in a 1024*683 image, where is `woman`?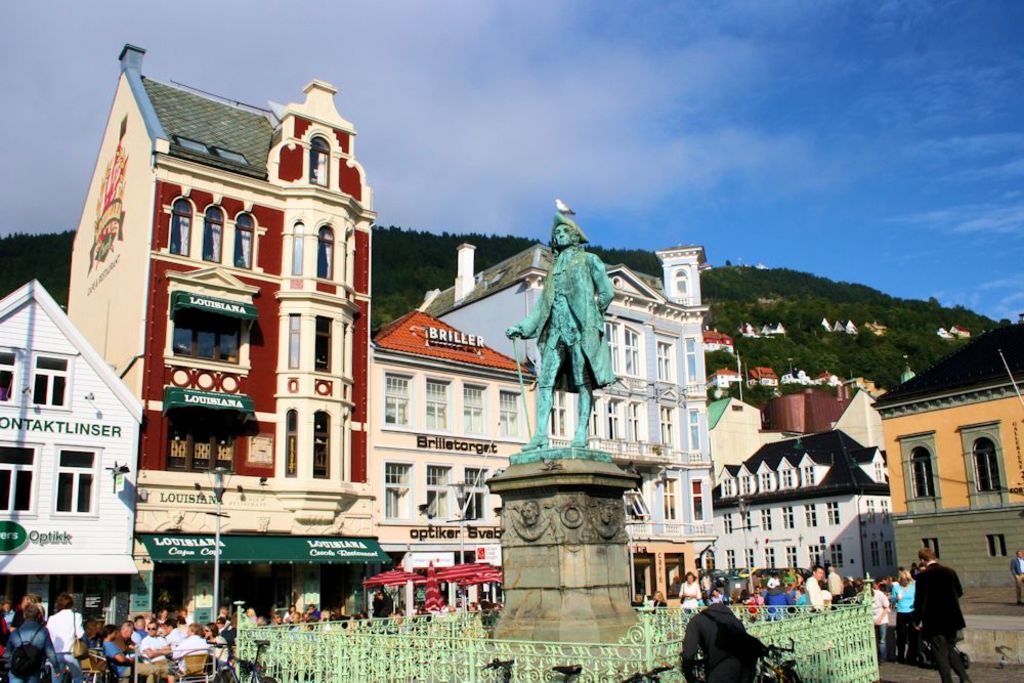
<box>205,622,230,666</box>.
